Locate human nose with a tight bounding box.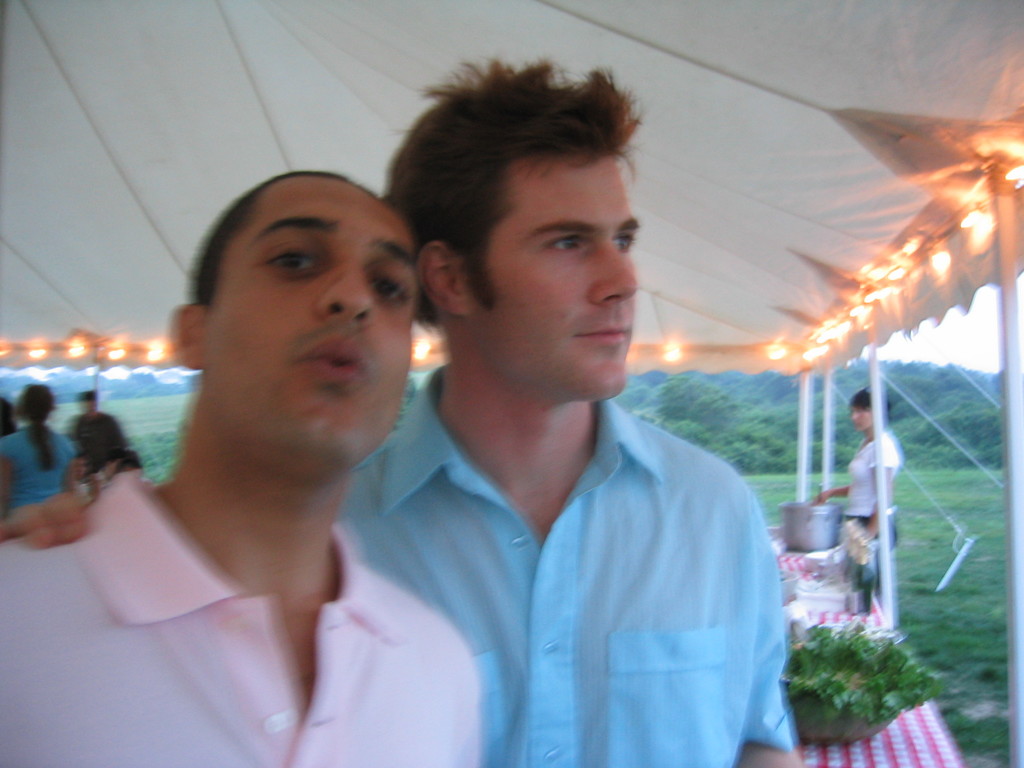
rect(579, 225, 640, 313).
